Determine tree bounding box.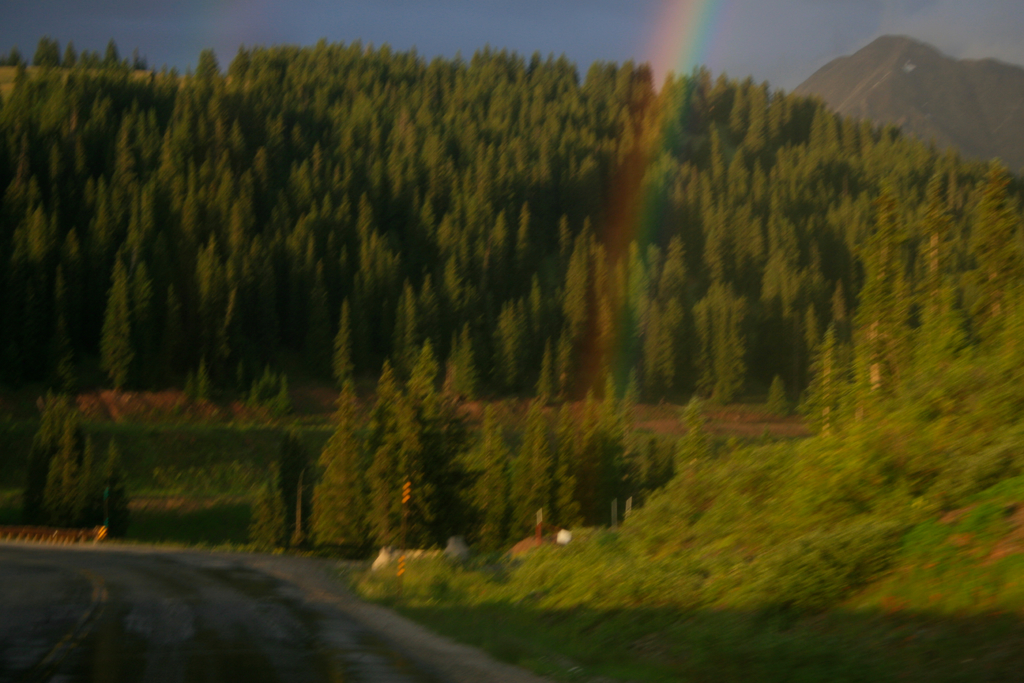
Determined: {"x1": 19, "y1": 395, "x2": 89, "y2": 530}.
